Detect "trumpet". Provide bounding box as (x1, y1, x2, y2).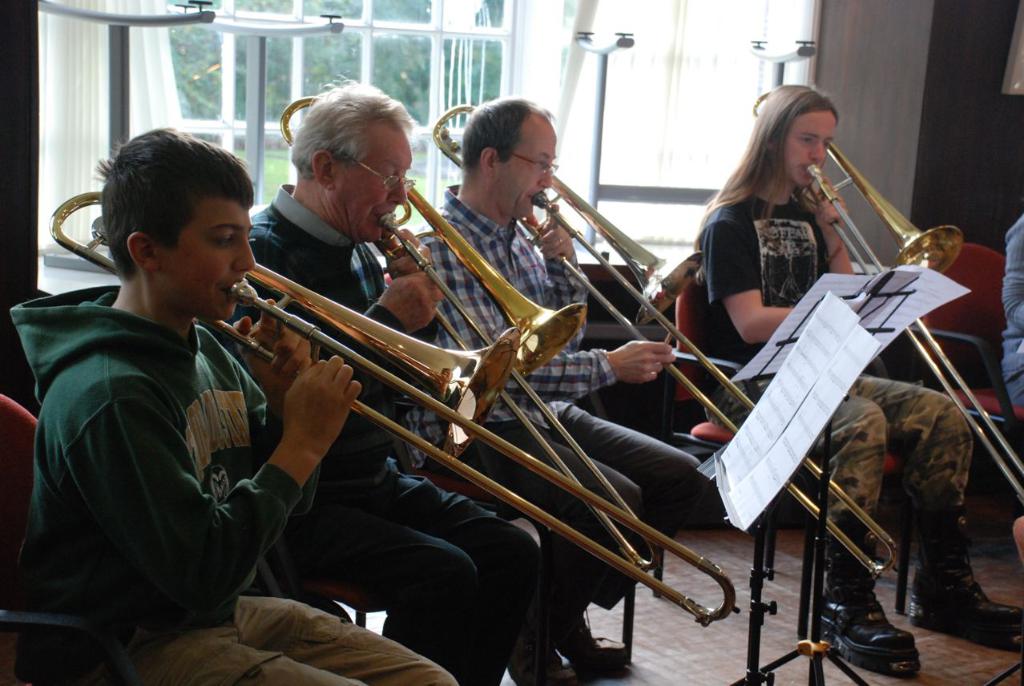
(269, 91, 661, 579).
